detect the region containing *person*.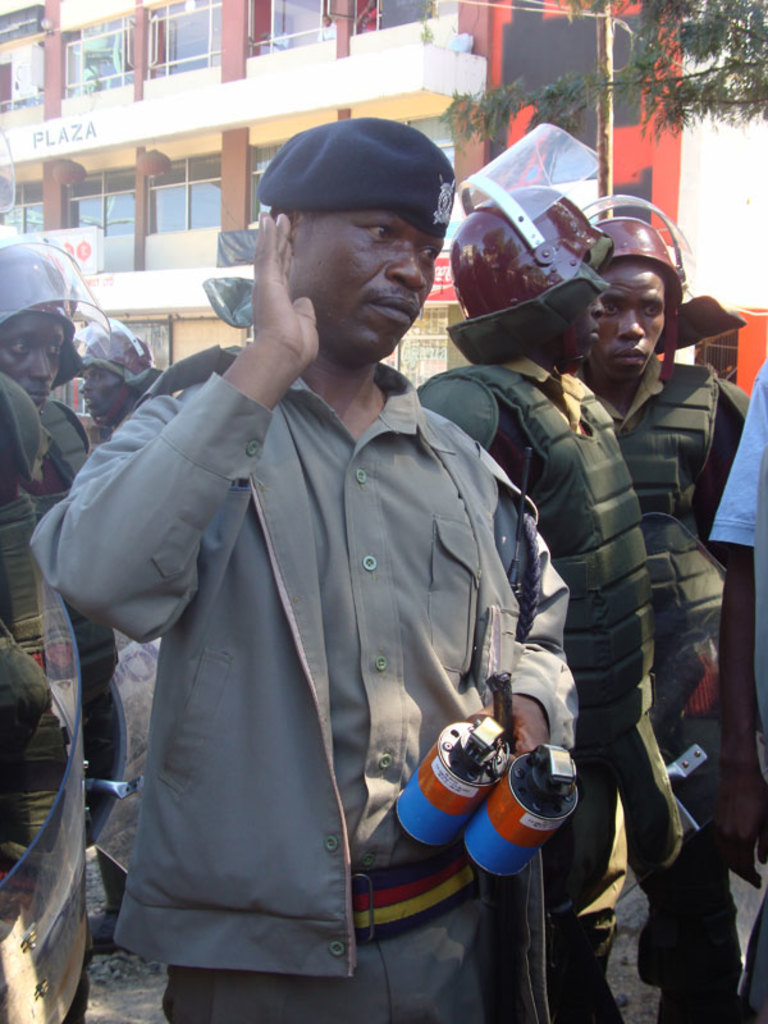
bbox=(54, 311, 157, 454).
